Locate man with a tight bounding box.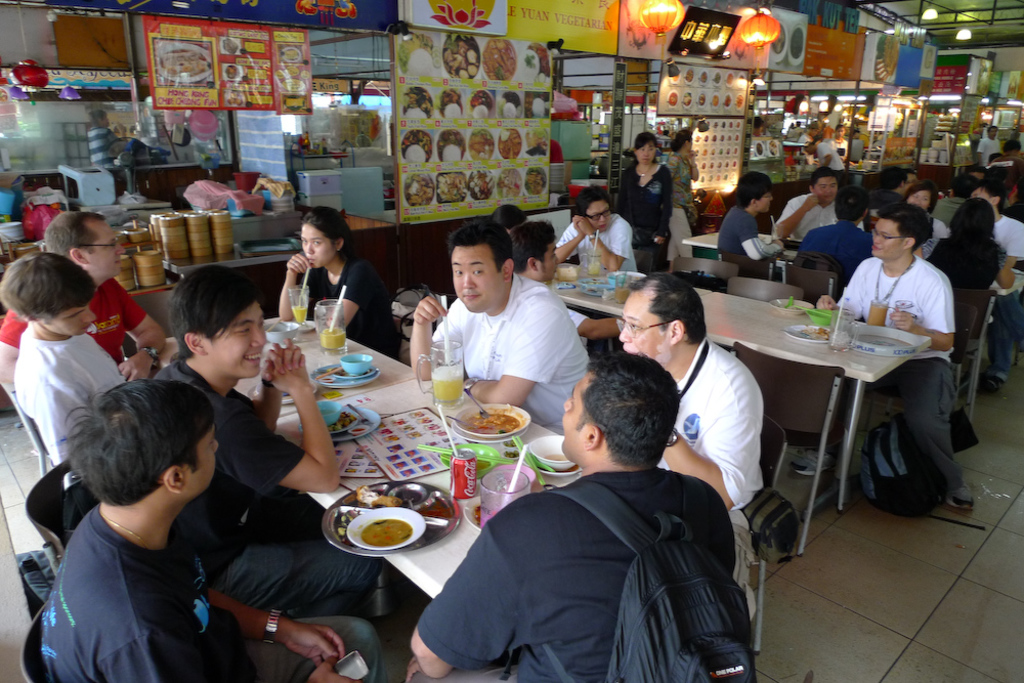
(left=0, top=209, right=170, bottom=379).
